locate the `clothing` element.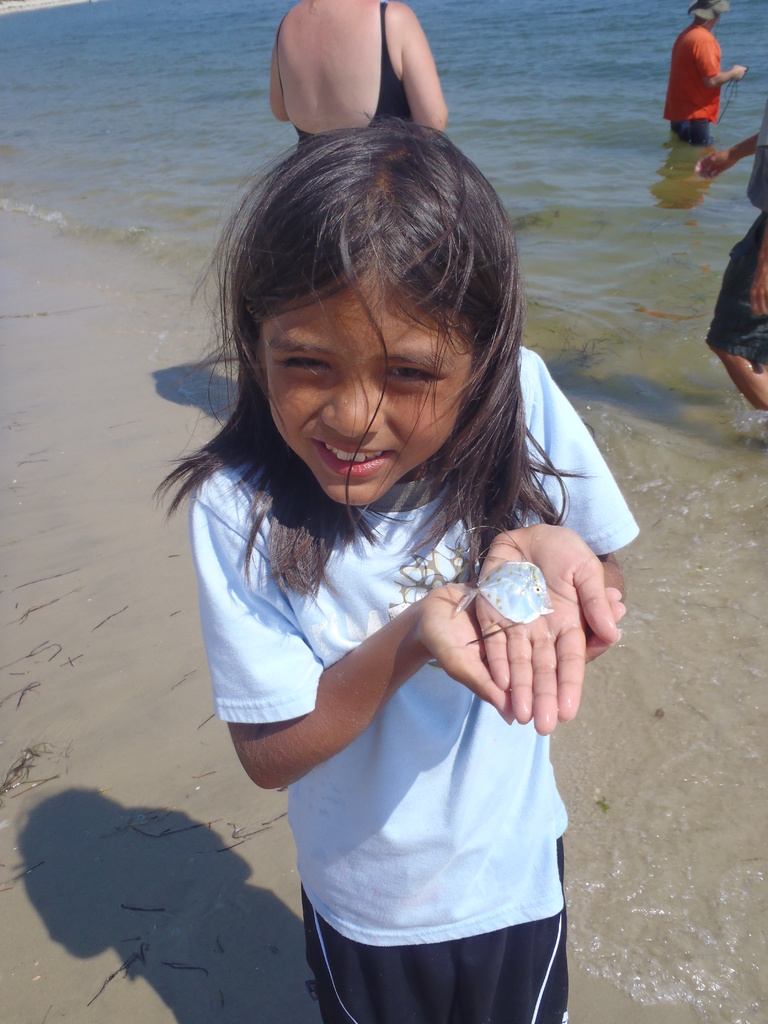
Element bbox: (277,0,412,148).
